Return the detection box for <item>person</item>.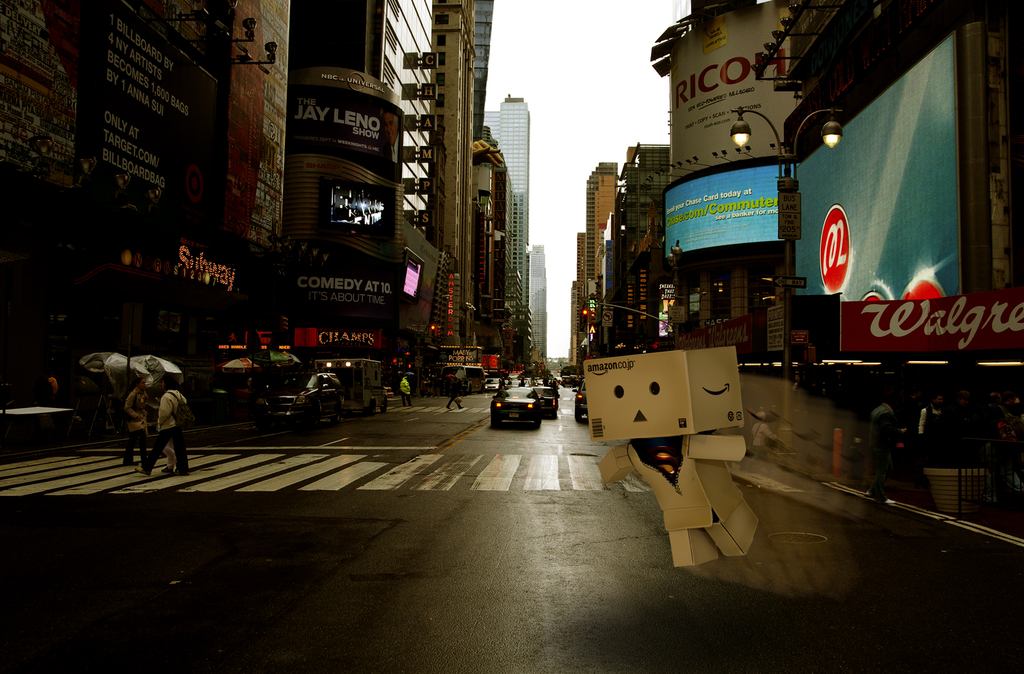
126, 378, 151, 475.
